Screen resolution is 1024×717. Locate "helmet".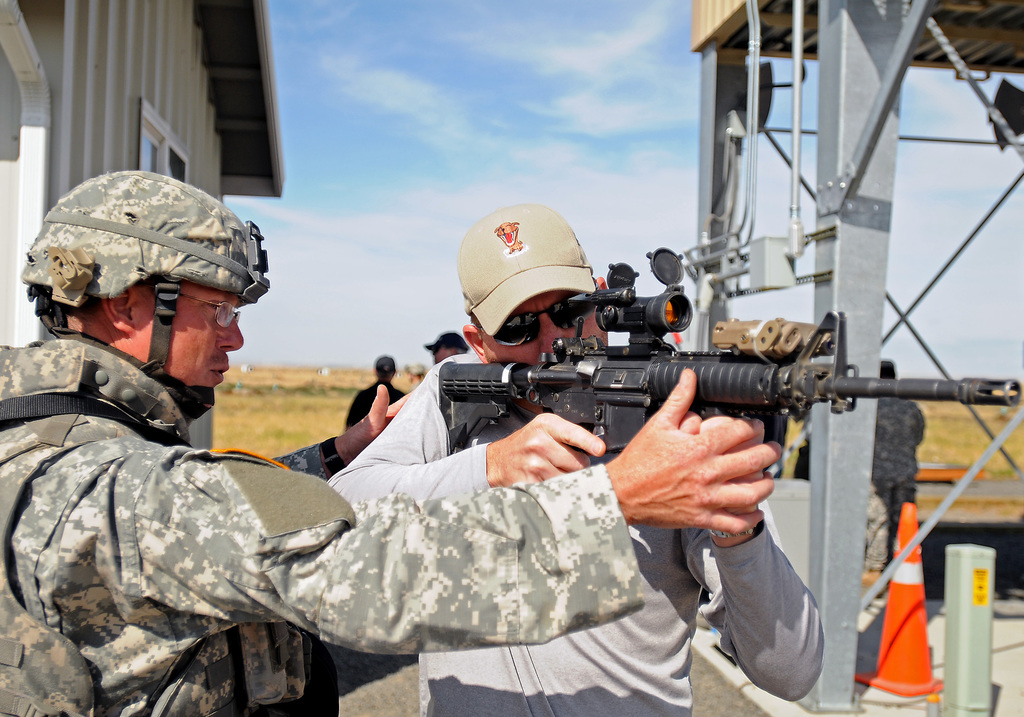
bbox=[28, 175, 257, 415].
